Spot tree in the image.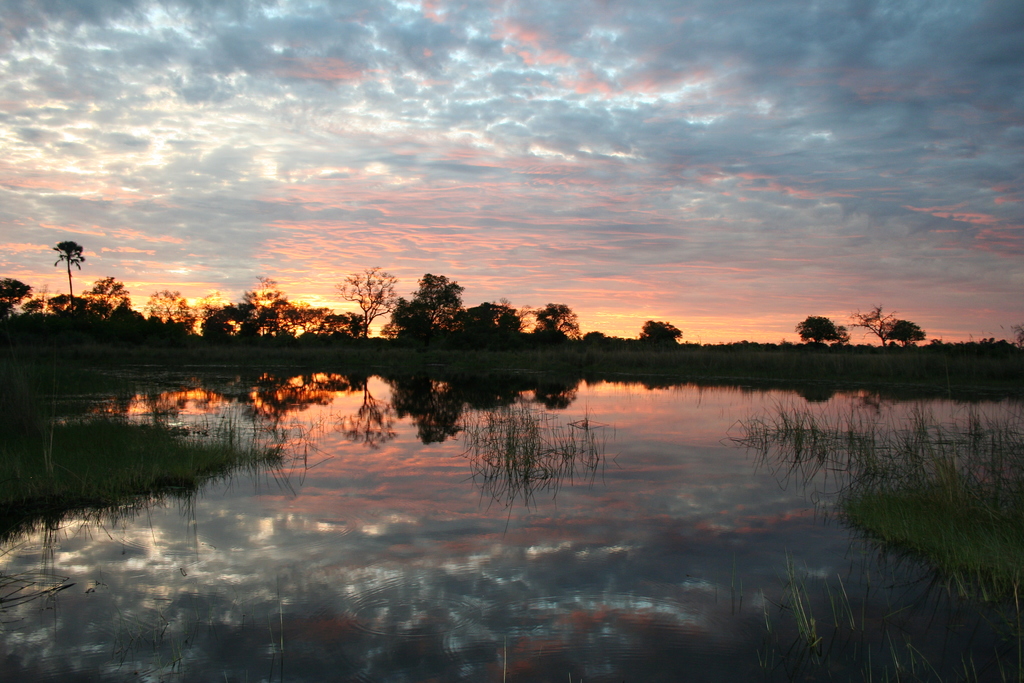
tree found at box=[850, 304, 892, 342].
